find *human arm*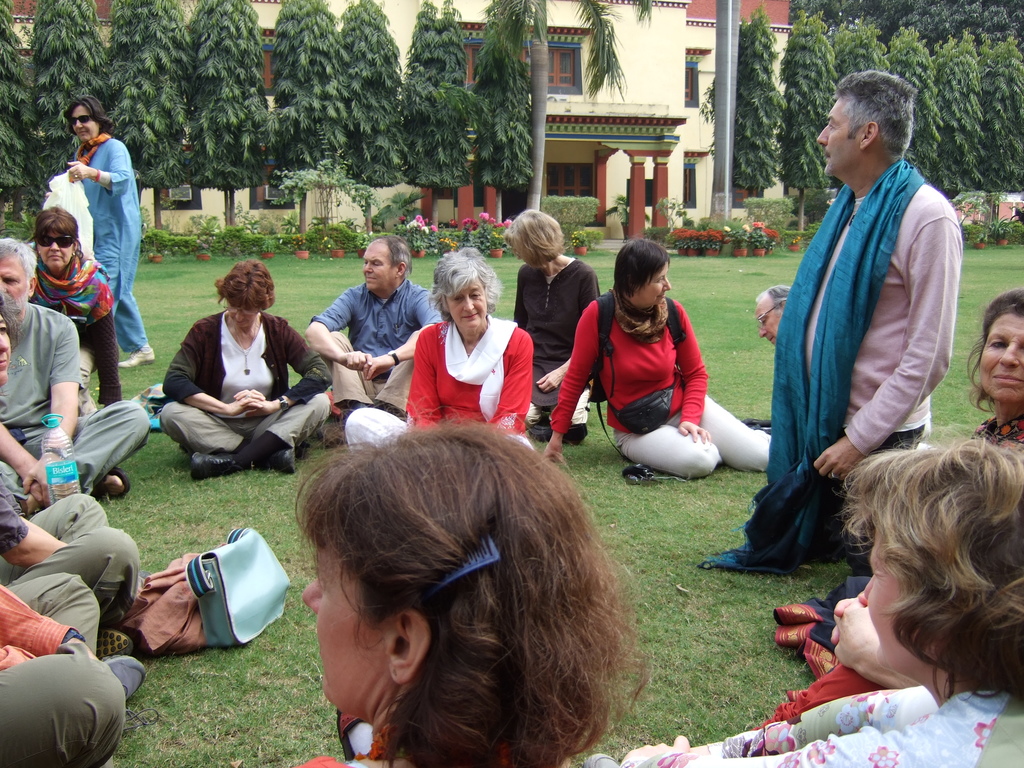
[70, 140, 132, 197]
